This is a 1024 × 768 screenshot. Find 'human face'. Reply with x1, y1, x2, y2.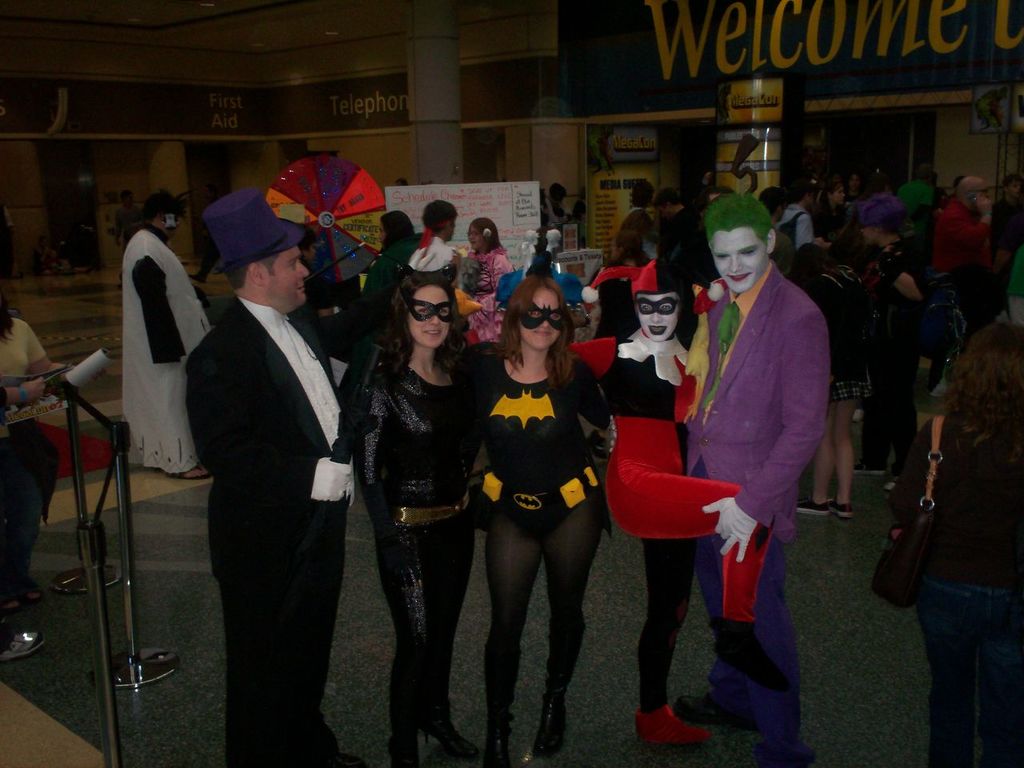
834, 188, 846, 208.
